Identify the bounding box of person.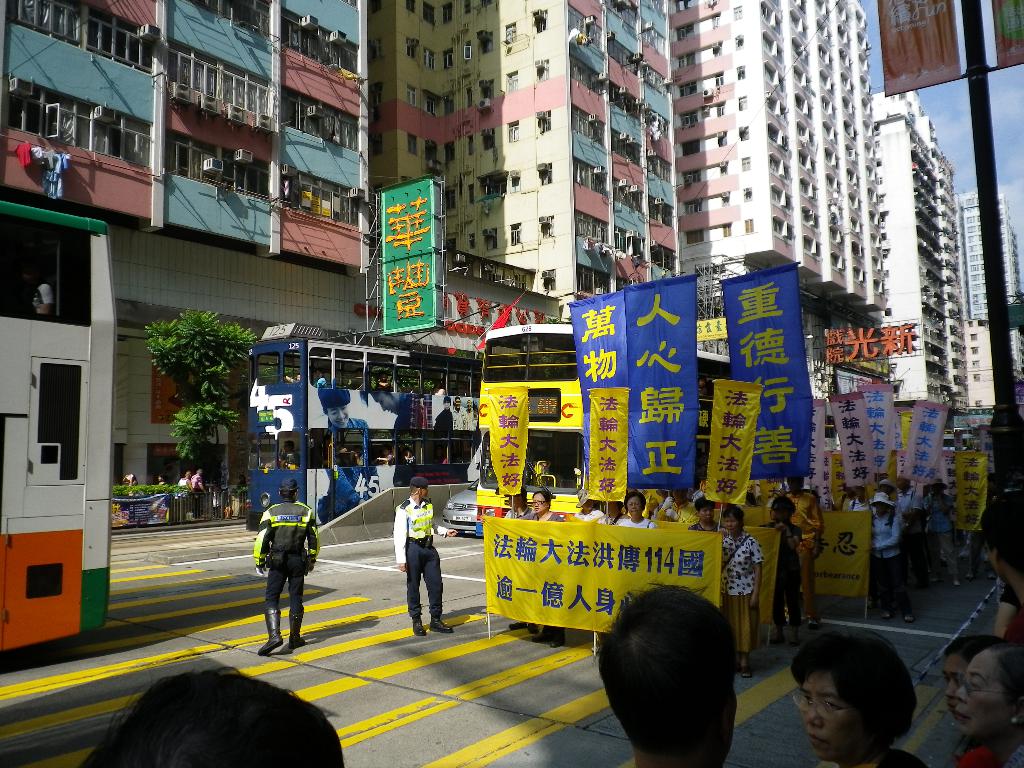
Rect(667, 482, 704, 527).
